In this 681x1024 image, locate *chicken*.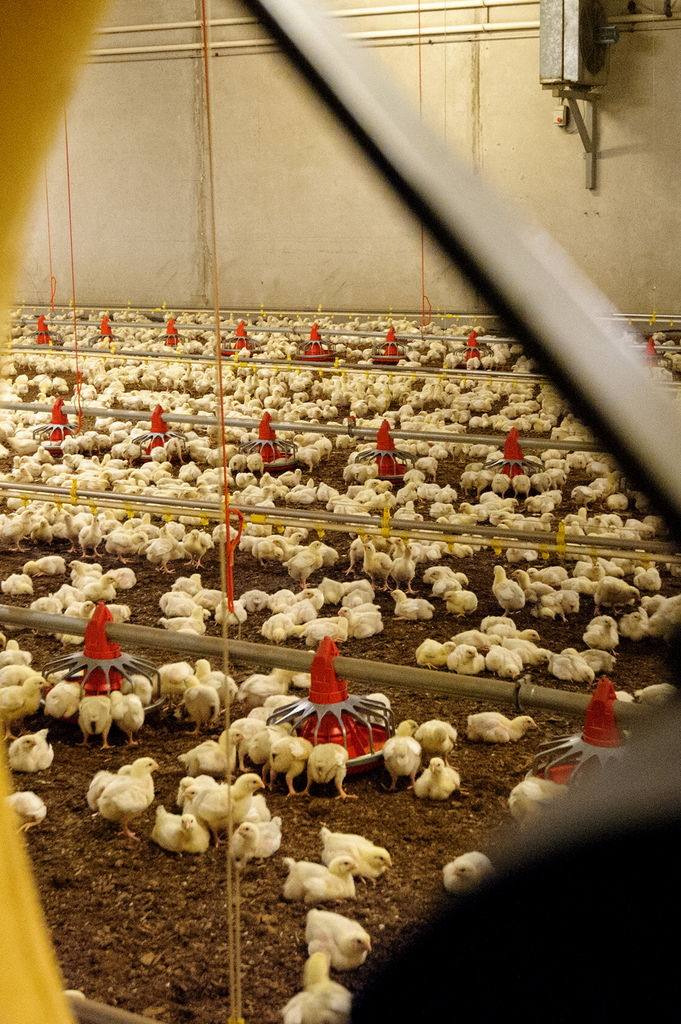
Bounding box: x1=442, y1=851, x2=491, y2=893.
